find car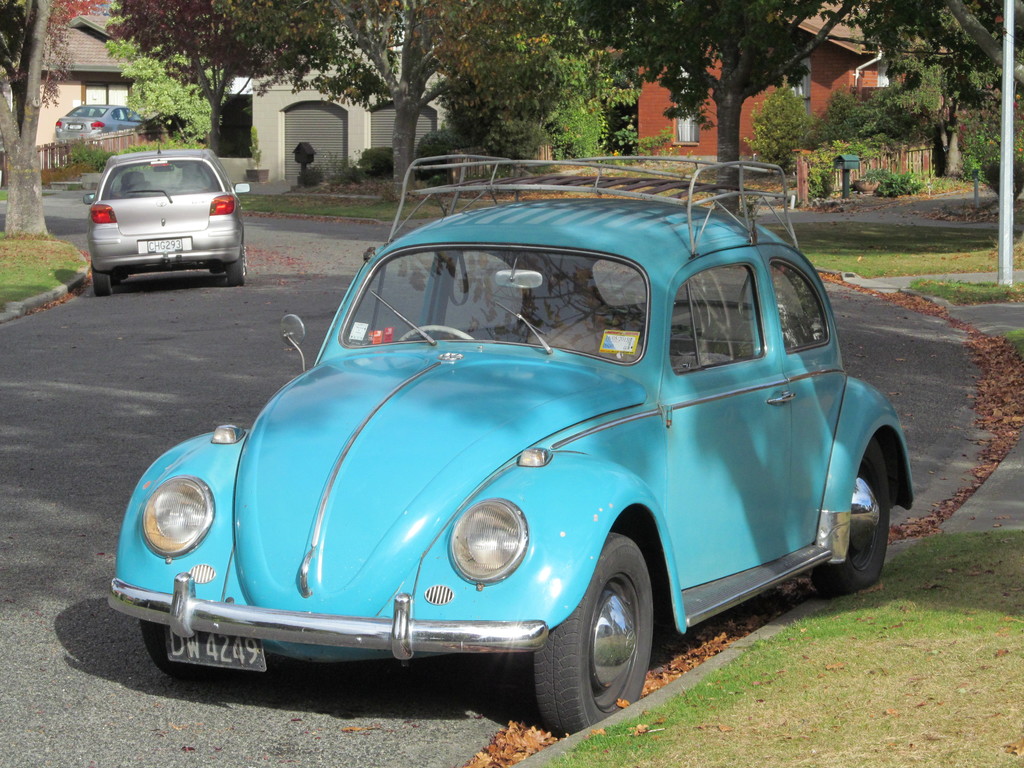
pyautogui.locateOnScreen(117, 180, 910, 748)
